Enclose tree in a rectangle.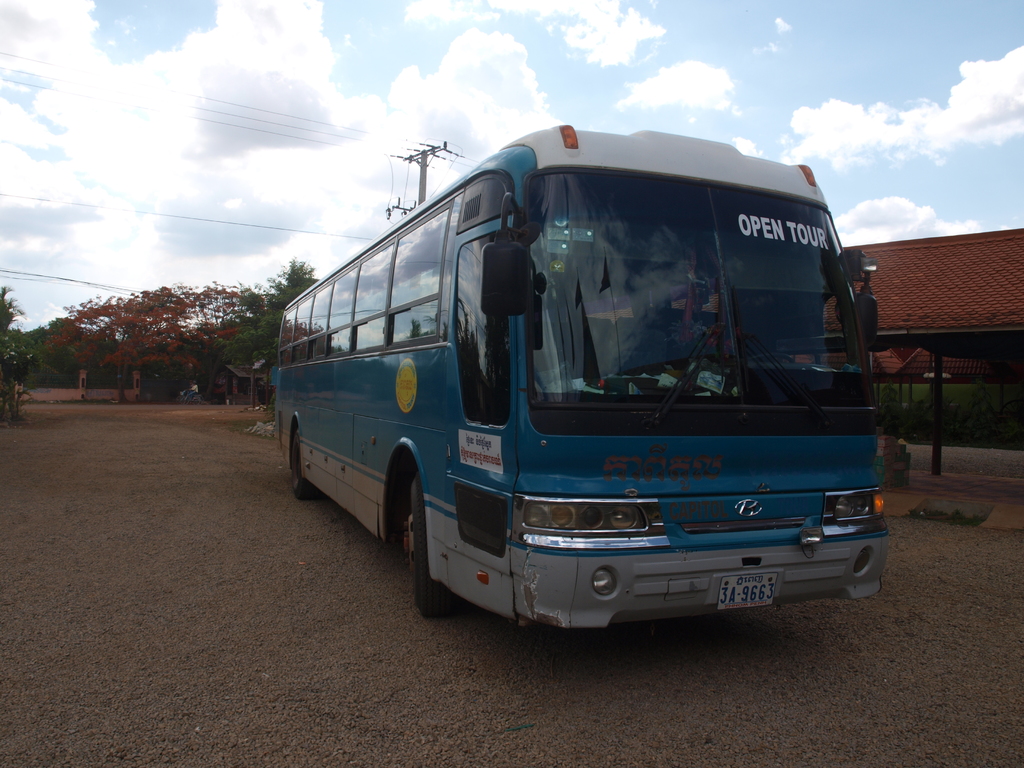
[x1=216, y1=259, x2=329, y2=406].
